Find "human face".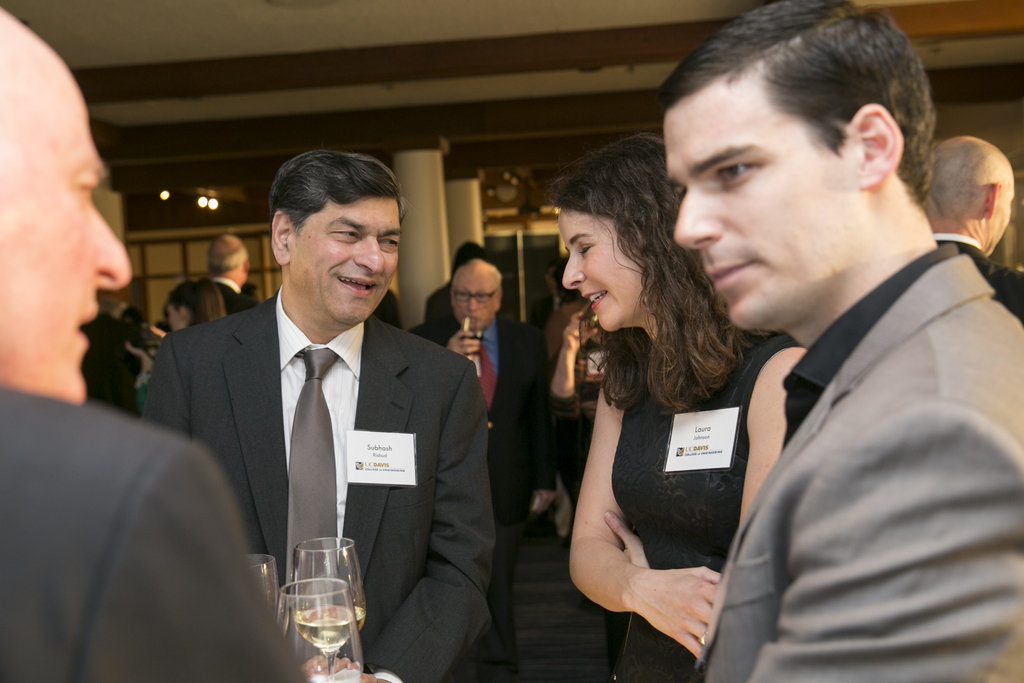
box=[292, 194, 401, 327].
